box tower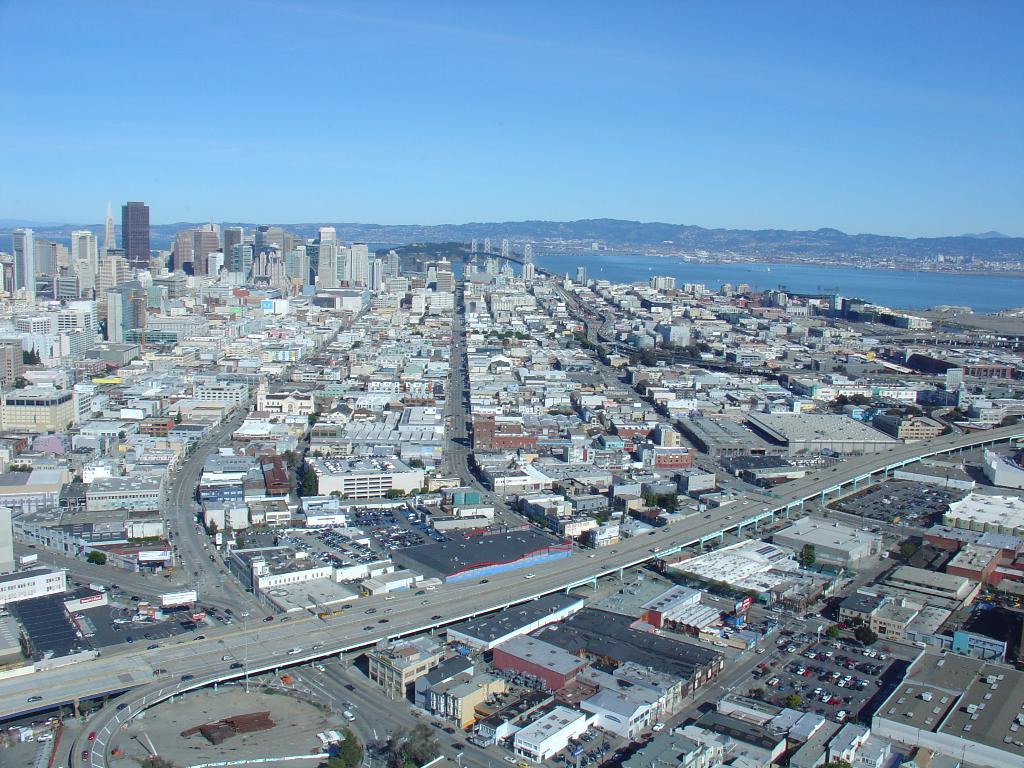
317,228,340,287
